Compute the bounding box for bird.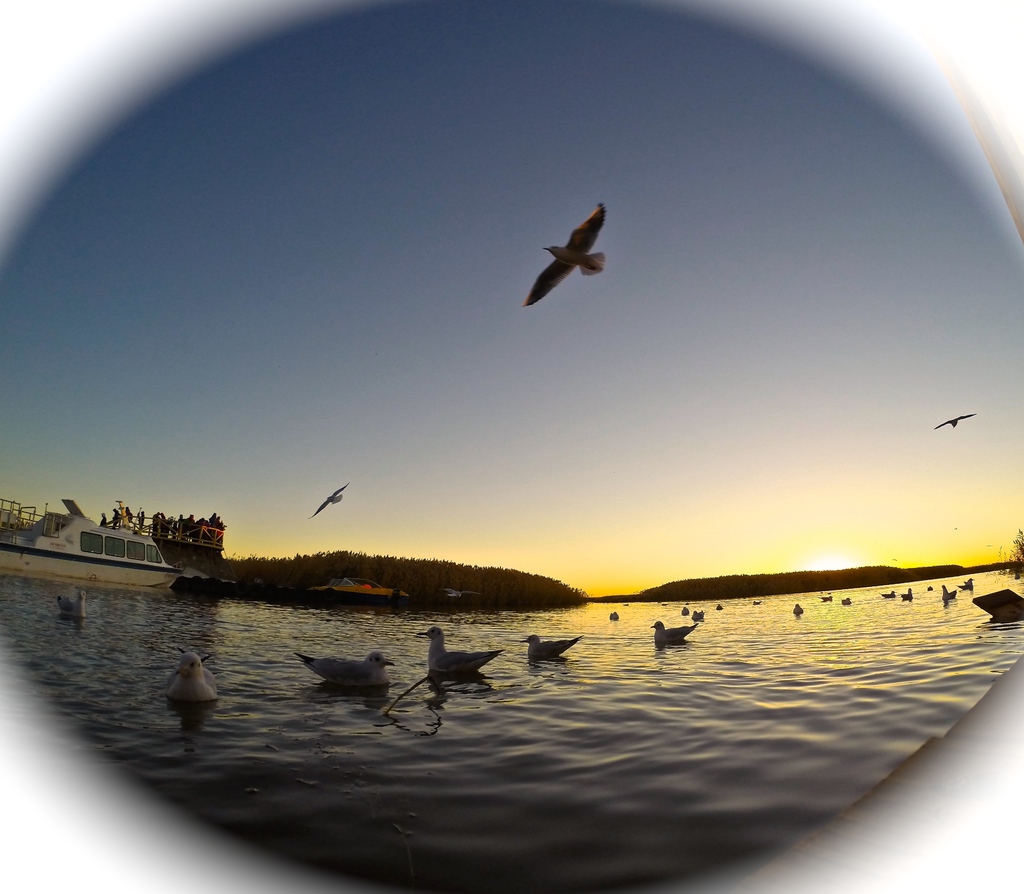
836/595/851/603.
